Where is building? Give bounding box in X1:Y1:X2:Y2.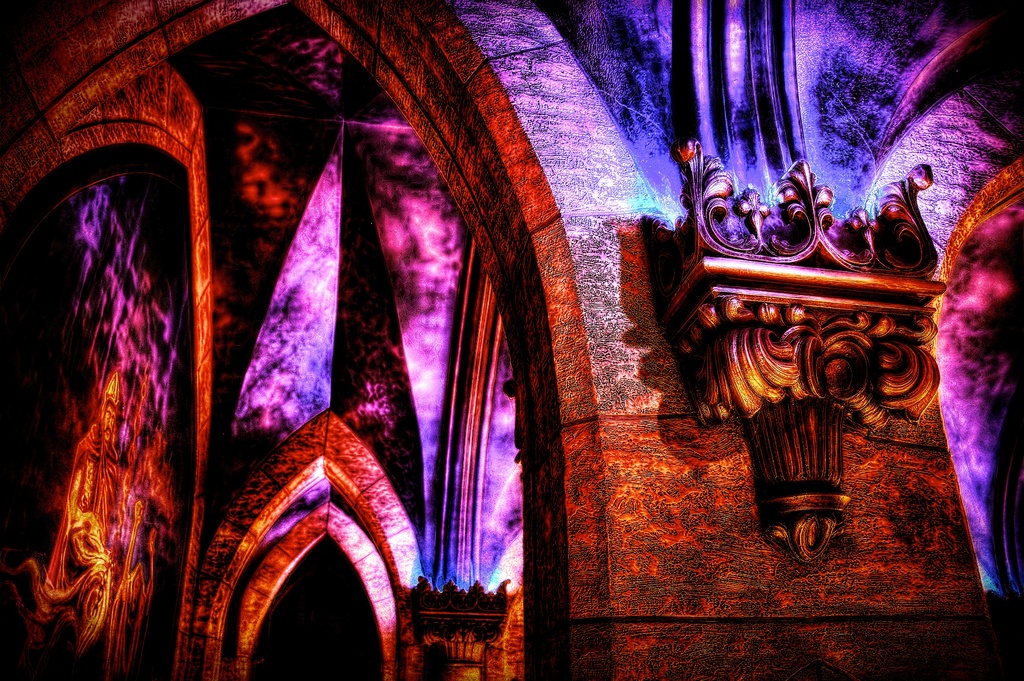
1:0:1016:680.
